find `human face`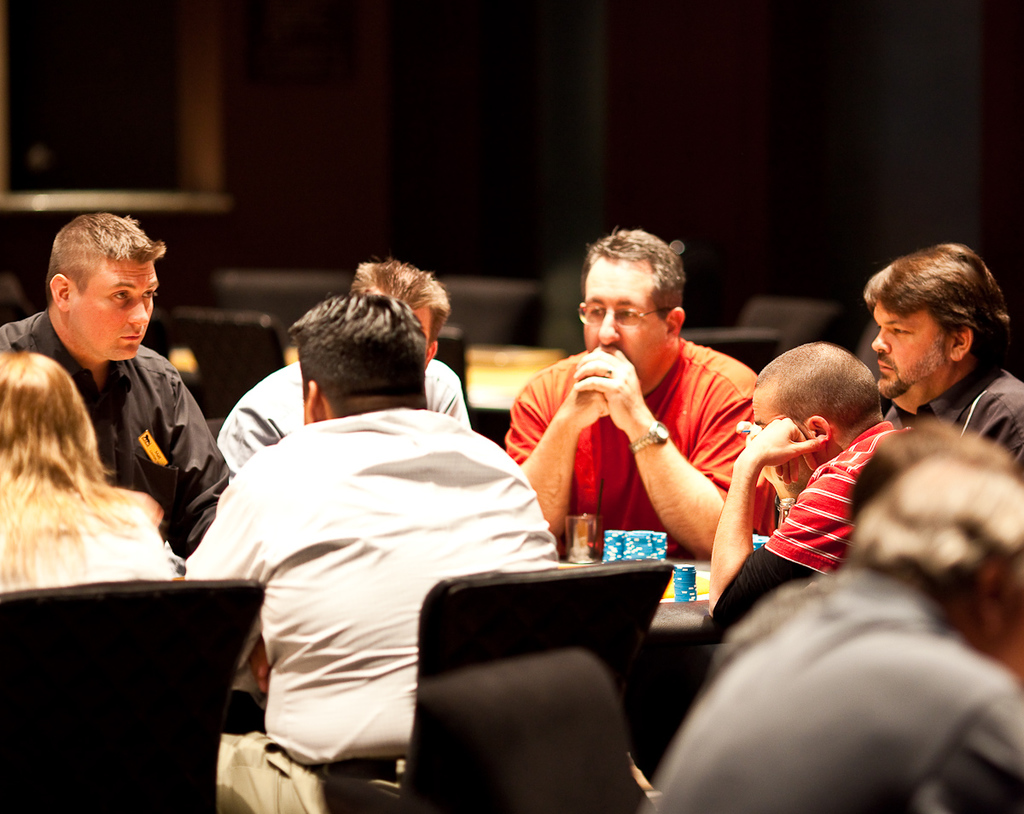
374/289/430/360
